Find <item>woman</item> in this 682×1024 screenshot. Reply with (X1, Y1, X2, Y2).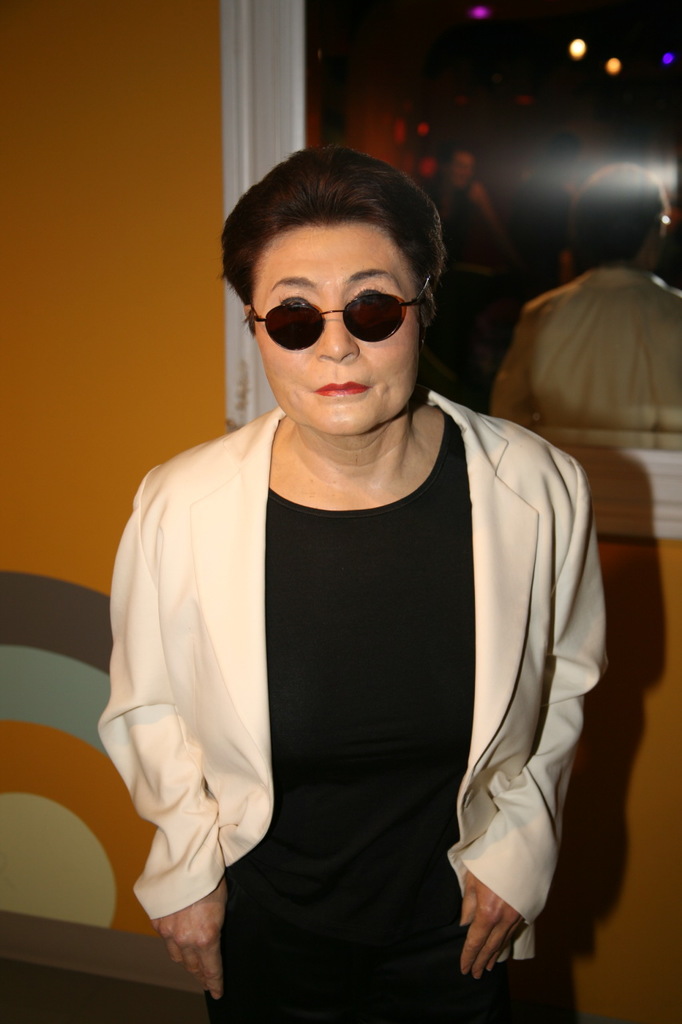
(88, 136, 612, 1023).
